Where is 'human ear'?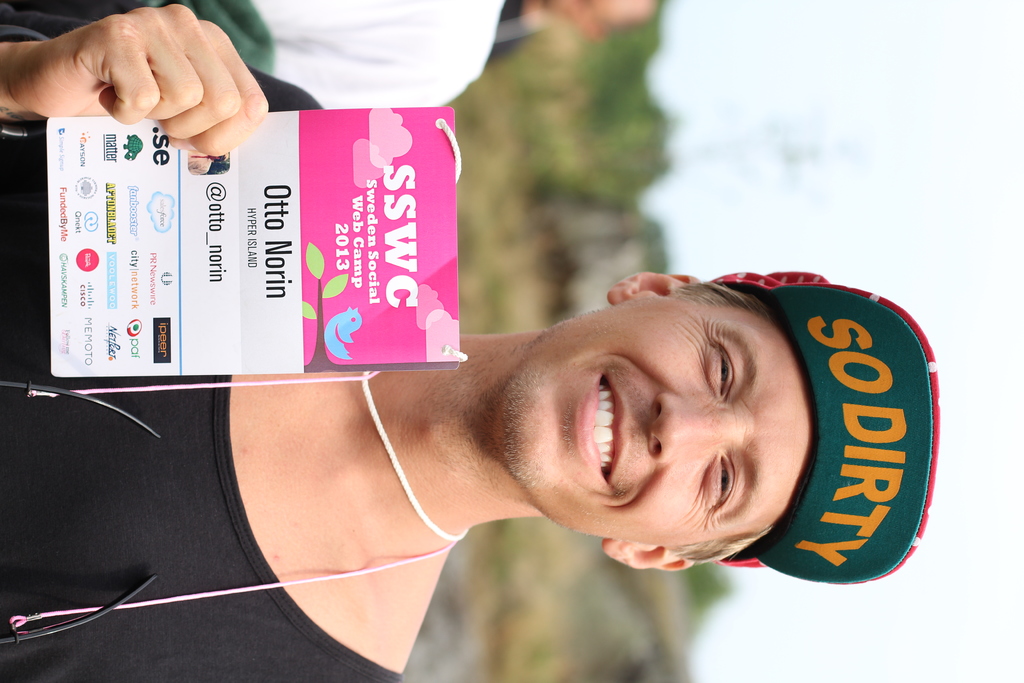
select_region(602, 541, 691, 573).
